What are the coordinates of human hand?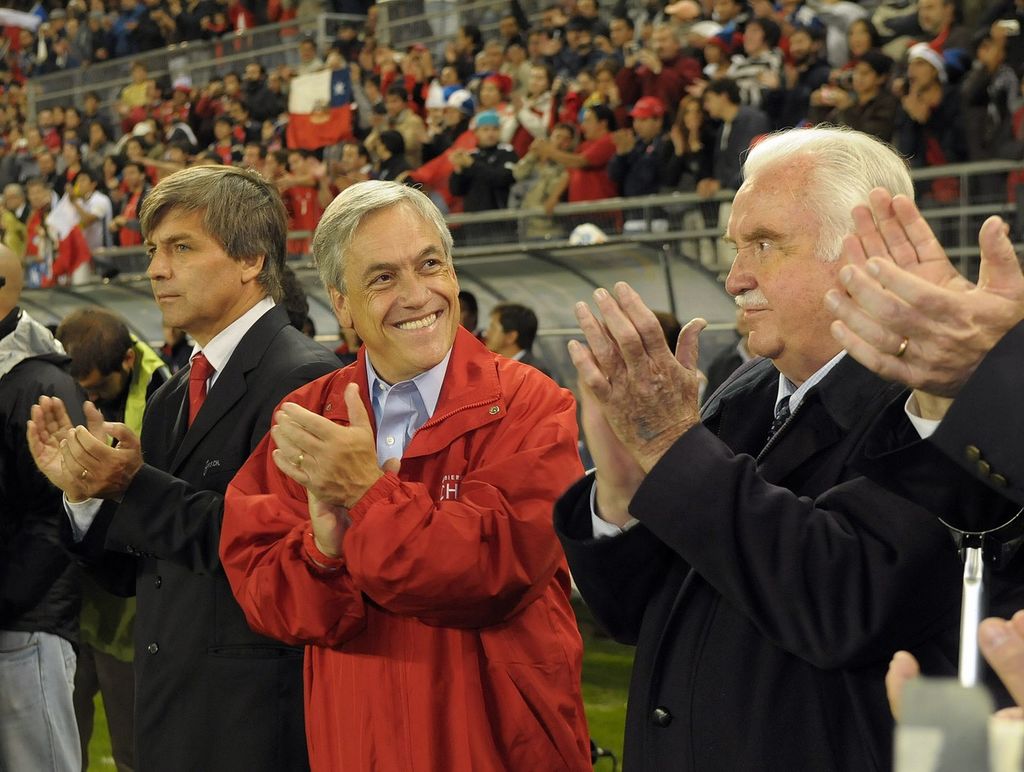
x1=668, y1=123, x2=687, y2=149.
